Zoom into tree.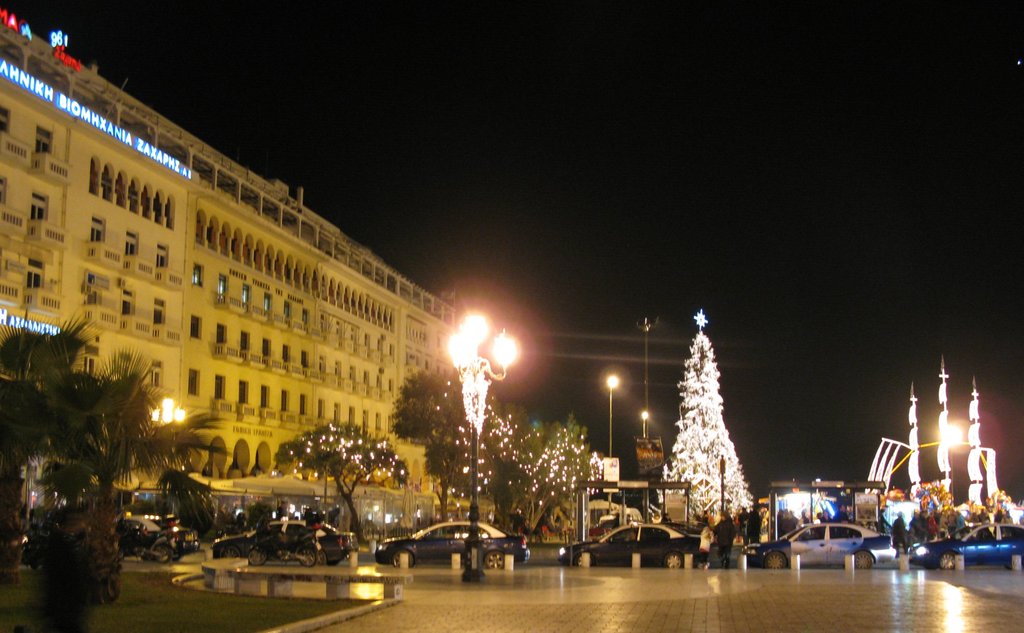
Zoom target: {"x1": 763, "y1": 502, "x2": 812, "y2": 550}.
